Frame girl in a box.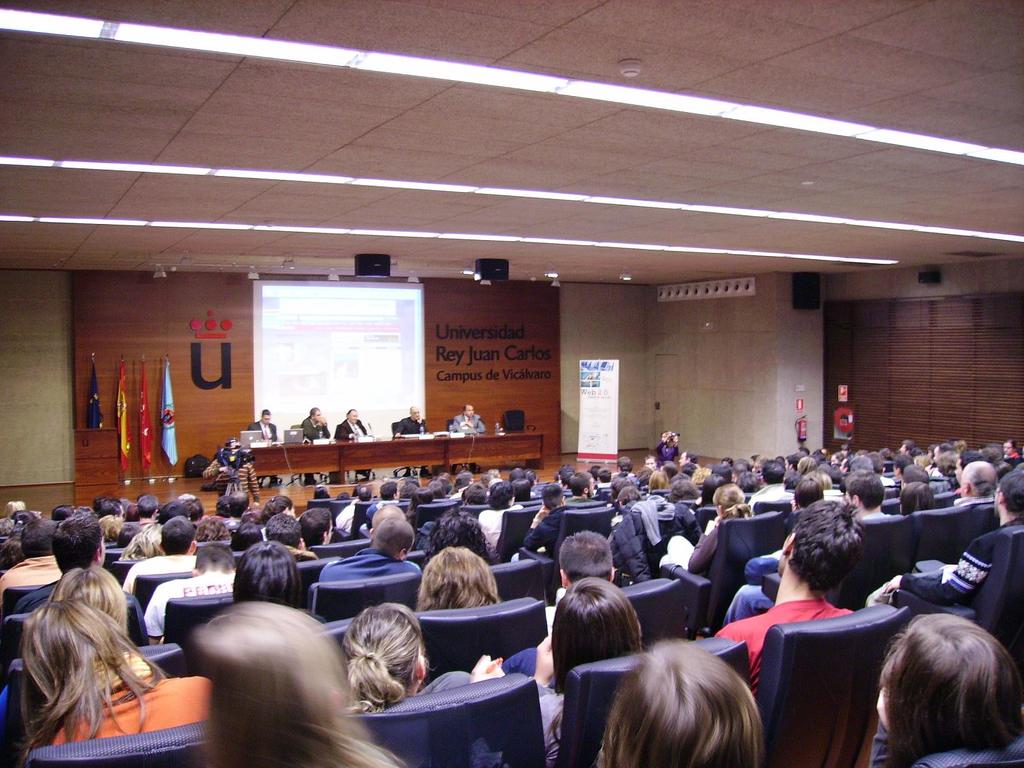
710/486/744/516.
